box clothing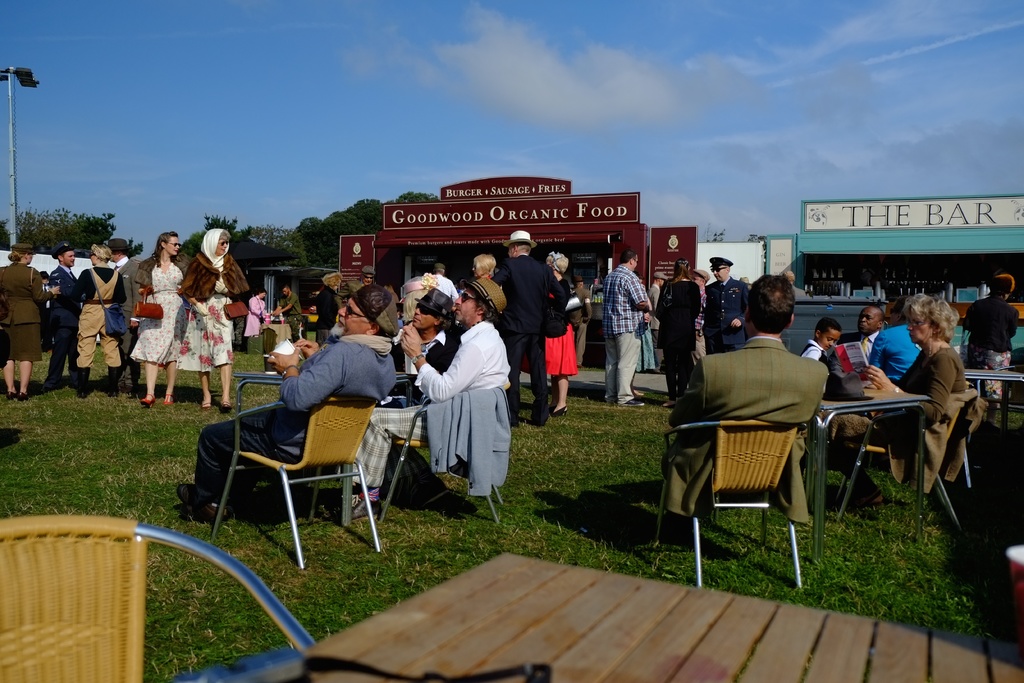
(869, 325, 923, 382)
